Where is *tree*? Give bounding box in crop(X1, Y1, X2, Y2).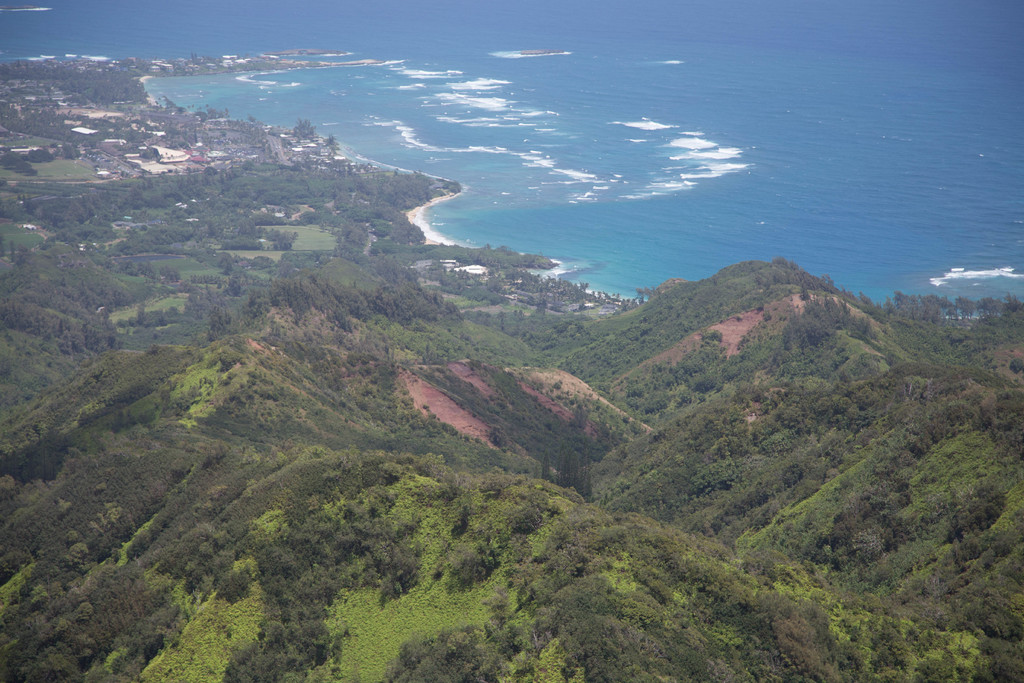
crop(325, 131, 335, 156).
